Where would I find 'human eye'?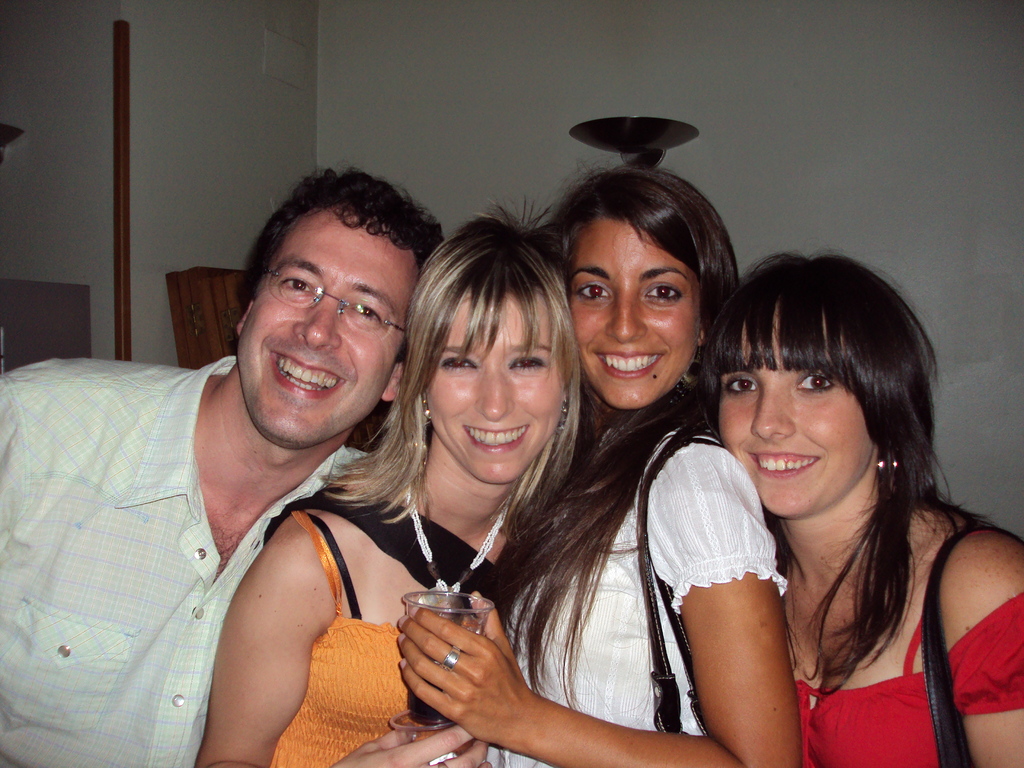
At [276,273,313,294].
